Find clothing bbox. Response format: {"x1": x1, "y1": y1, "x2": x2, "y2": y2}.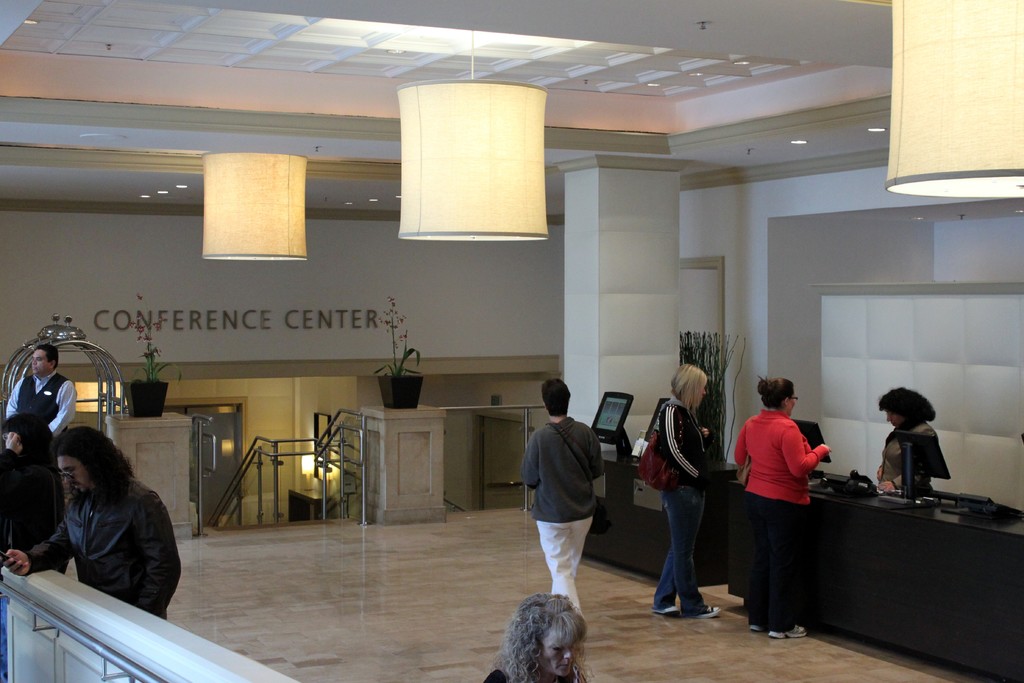
{"x1": 4, "y1": 368, "x2": 74, "y2": 431}.
